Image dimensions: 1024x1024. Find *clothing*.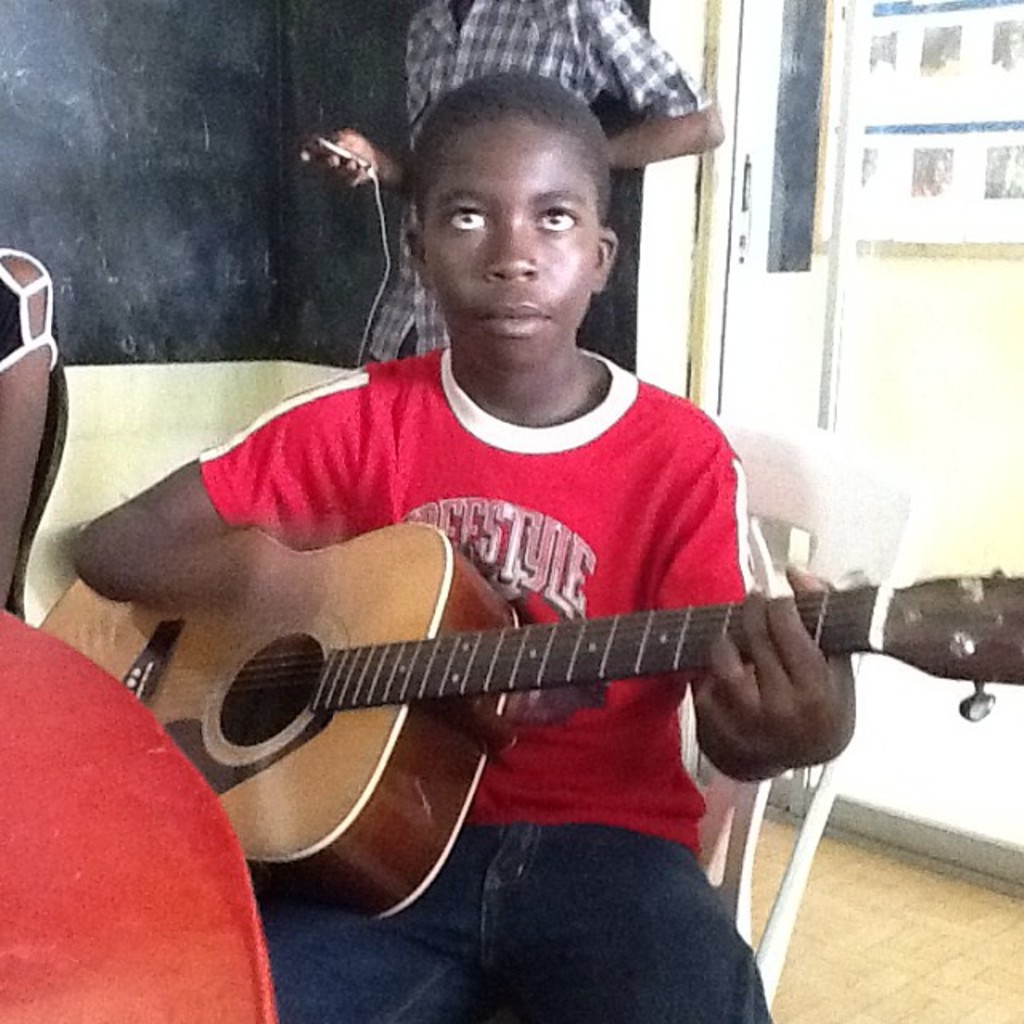
{"left": 194, "top": 341, "right": 782, "bottom": 1022}.
